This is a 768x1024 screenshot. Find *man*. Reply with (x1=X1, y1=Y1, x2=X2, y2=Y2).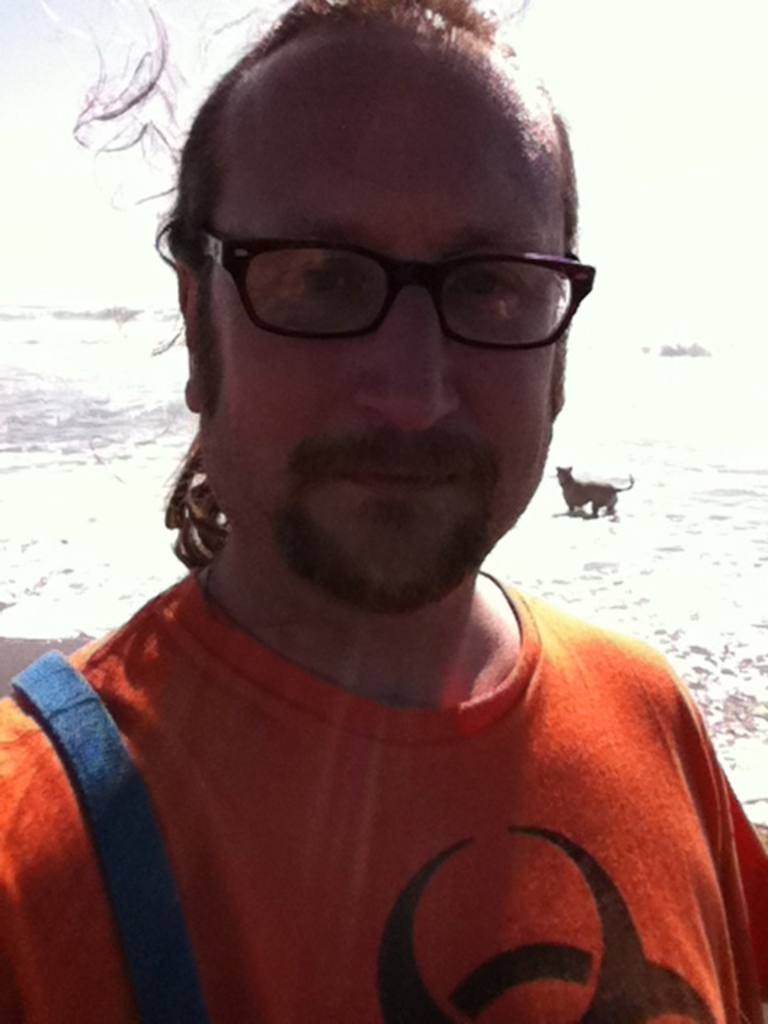
(x1=37, y1=35, x2=749, y2=1023).
